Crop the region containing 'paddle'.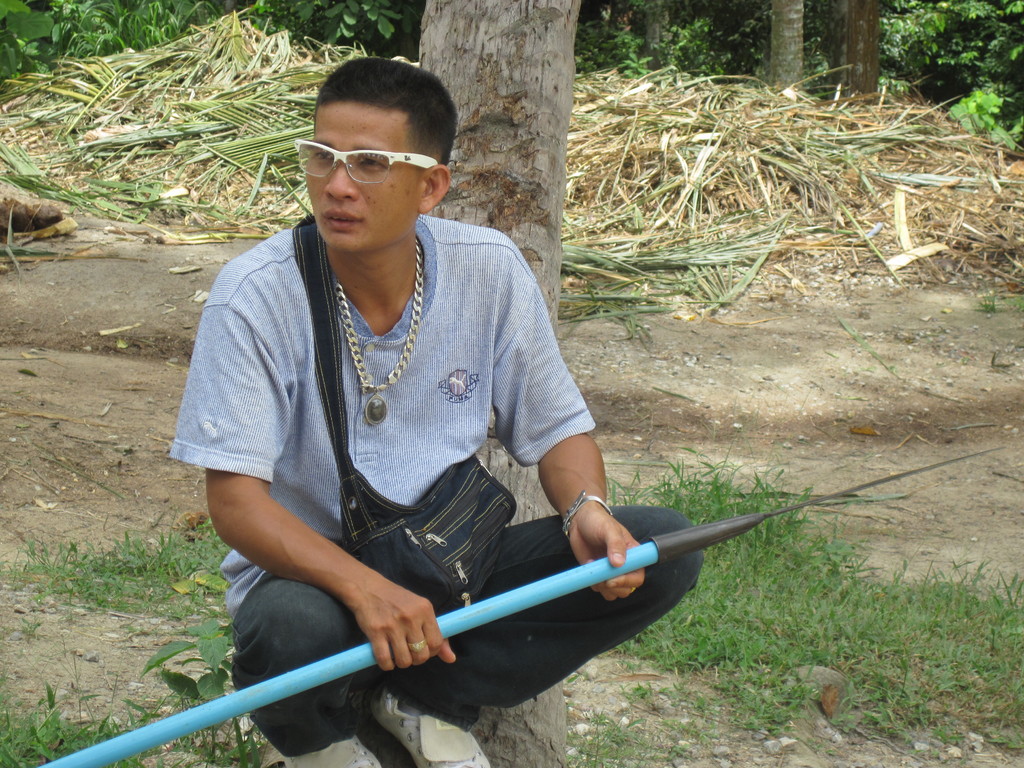
Crop region: [31,442,1000,767].
